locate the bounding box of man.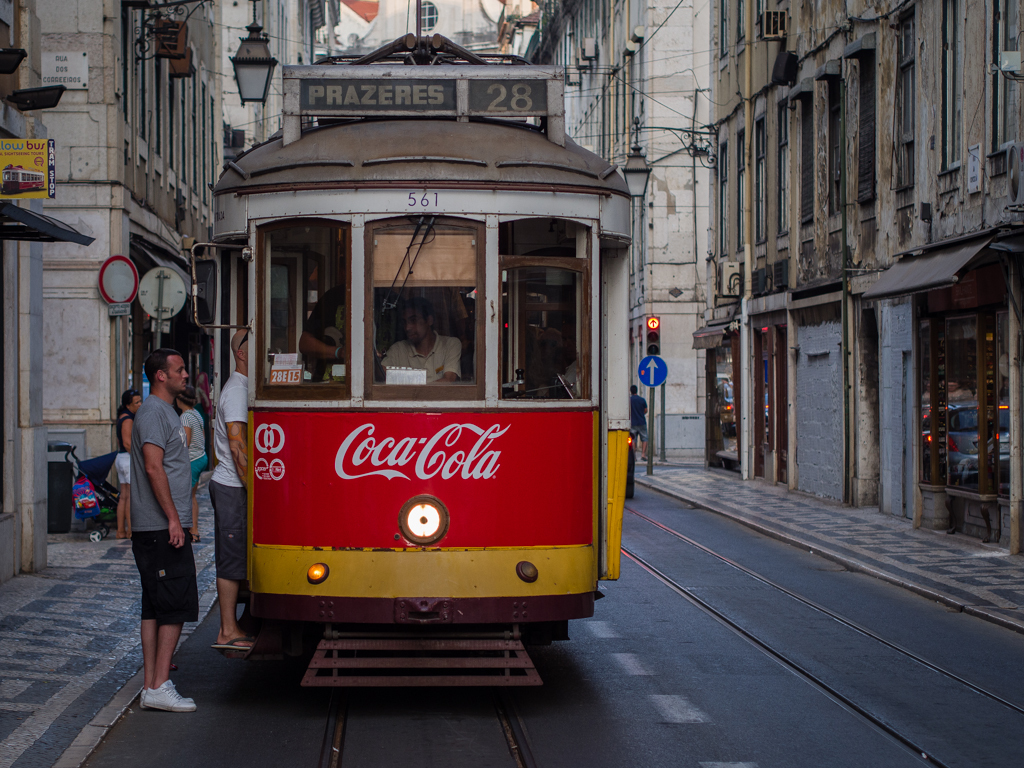
Bounding box: 626/380/653/462.
